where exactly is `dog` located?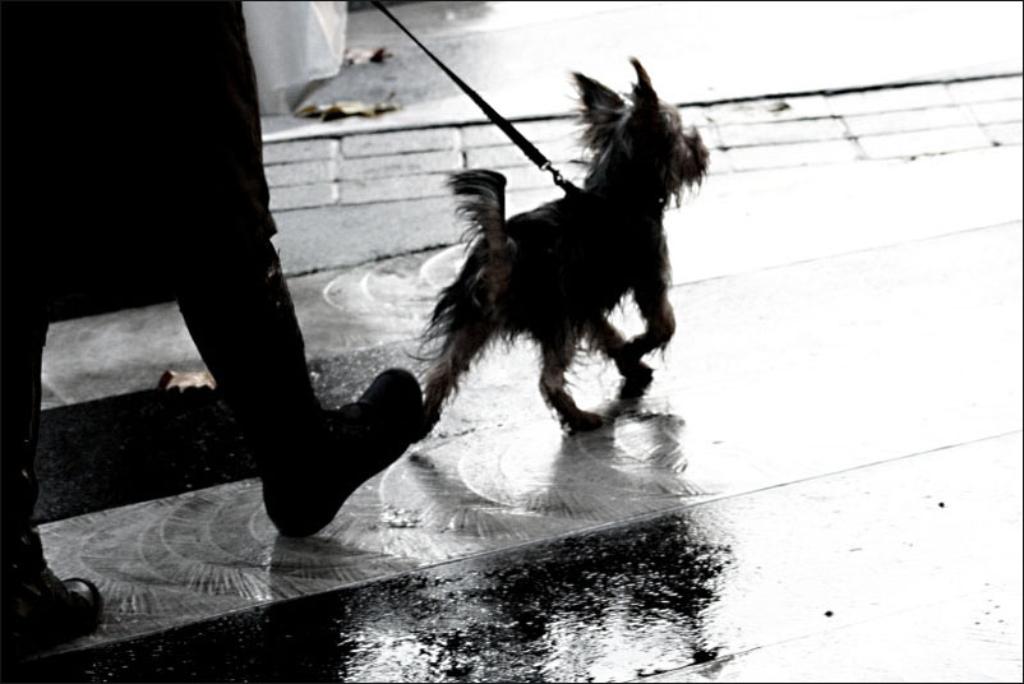
Its bounding box is x1=400, y1=50, x2=710, y2=438.
